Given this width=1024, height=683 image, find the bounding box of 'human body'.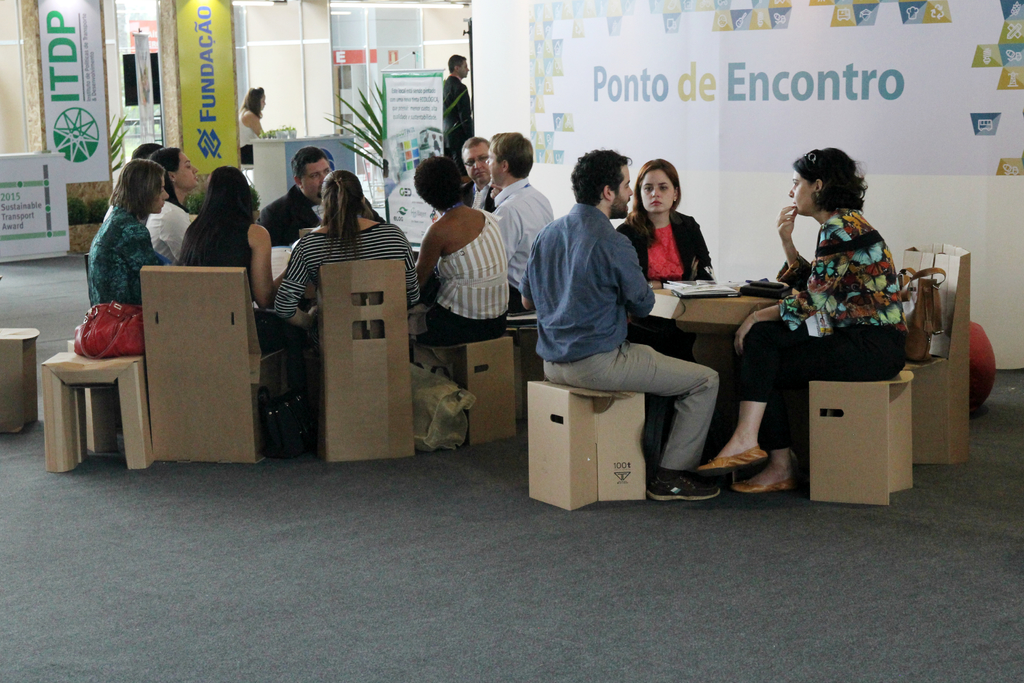
675 164 902 505.
